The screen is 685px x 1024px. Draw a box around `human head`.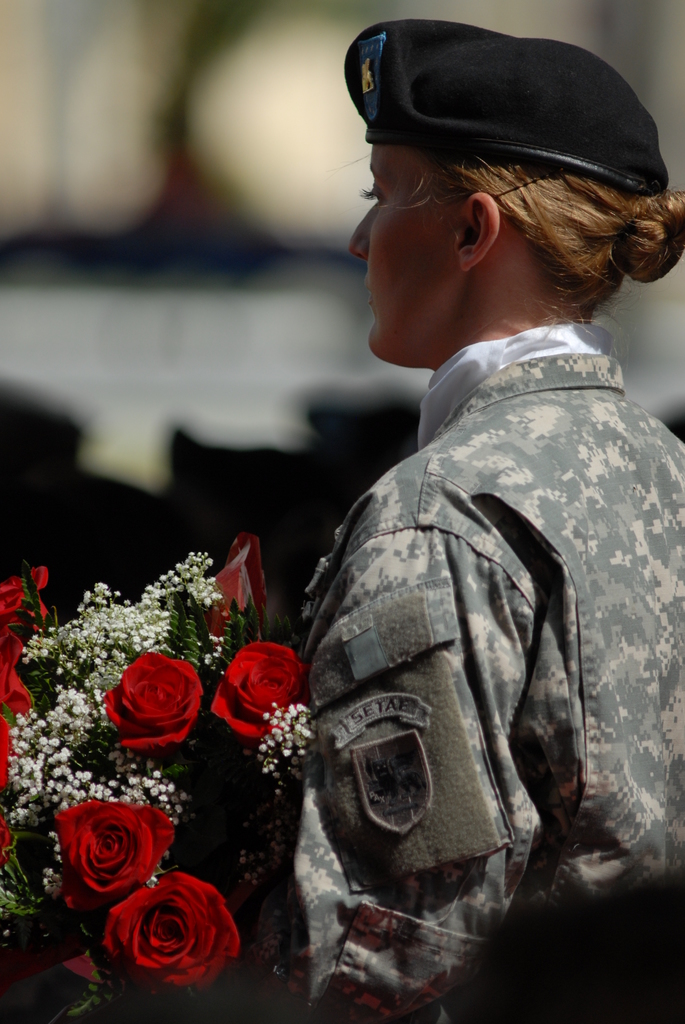
[327,22,670,332].
